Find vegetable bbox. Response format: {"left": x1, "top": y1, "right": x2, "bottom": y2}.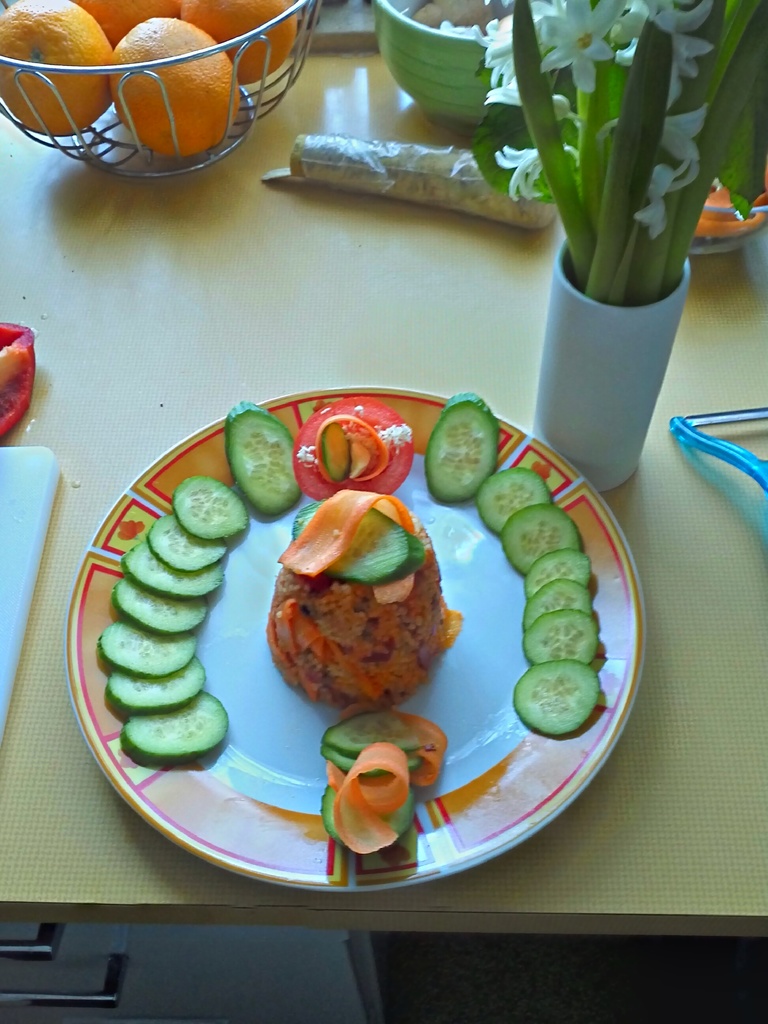
{"left": 297, "top": 402, "right": 427, "bottom": 495}.
